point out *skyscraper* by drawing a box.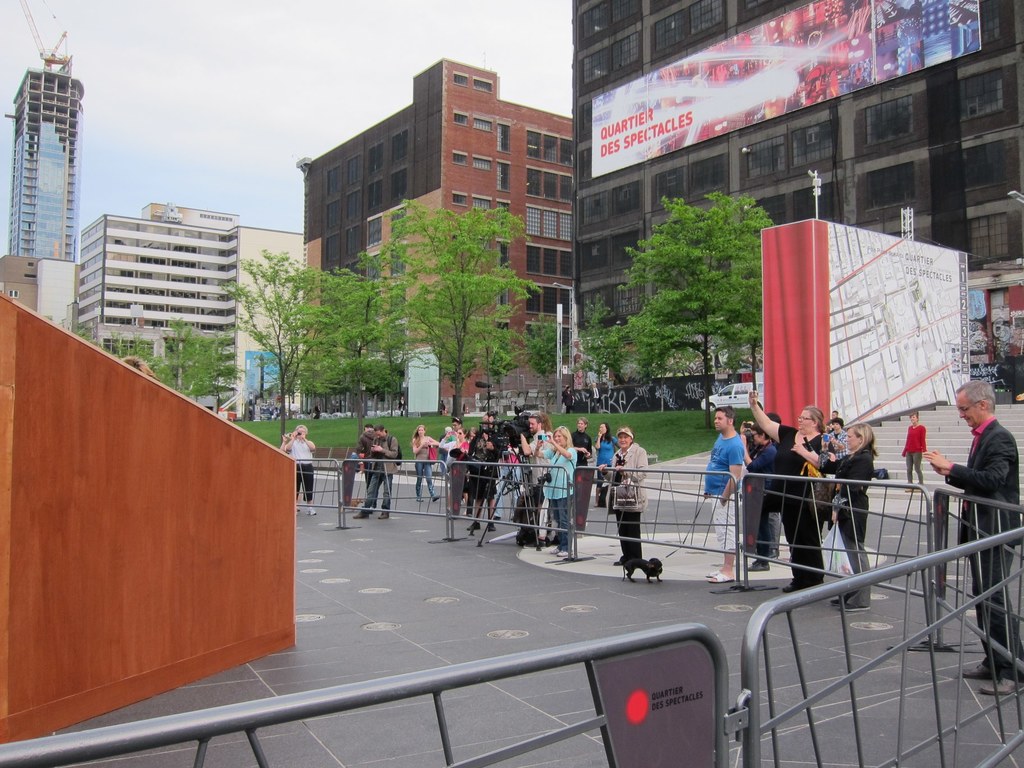
6/51/83/264.
